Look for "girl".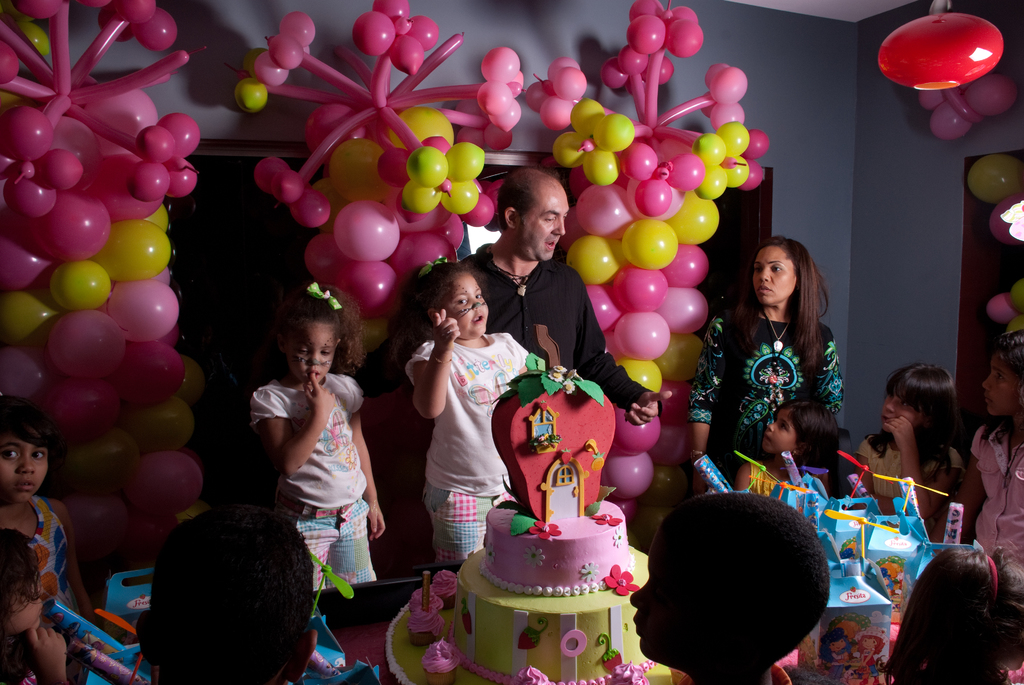
Found: select_region(0, 399, 93, 684).
